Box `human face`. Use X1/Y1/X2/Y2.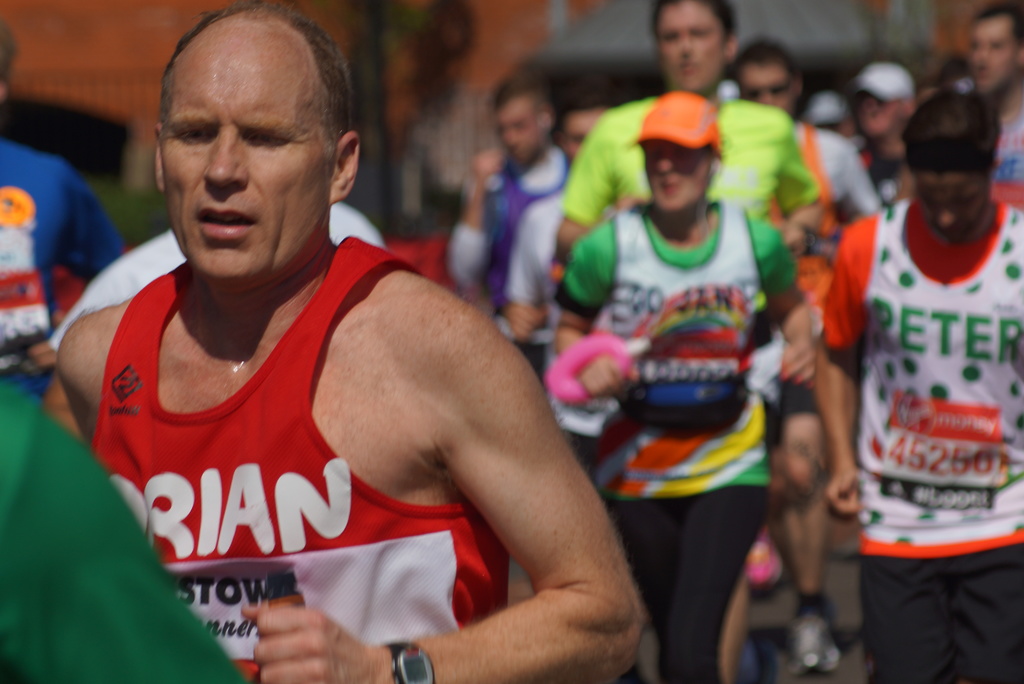
917/168/991/232.
